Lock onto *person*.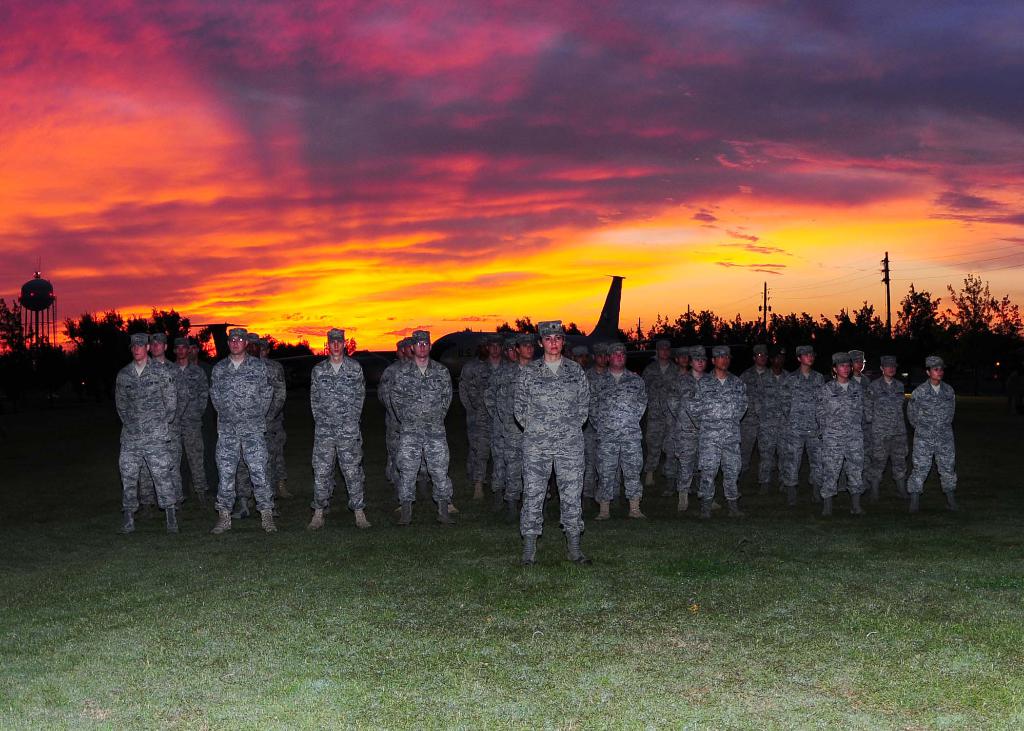
Locked: (850,344,885,501).
